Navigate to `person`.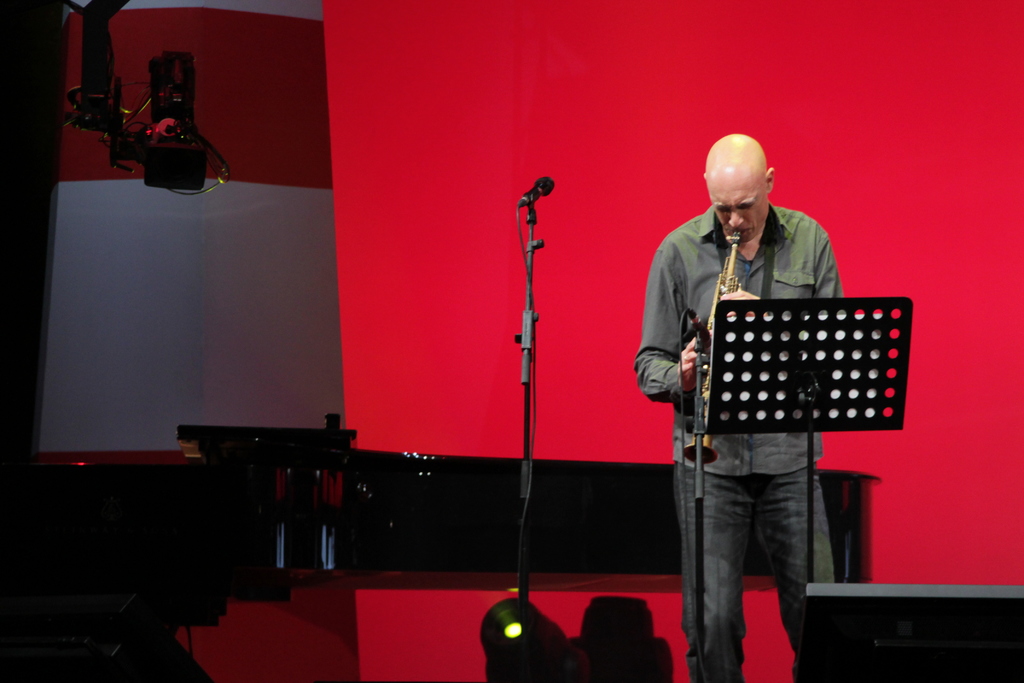
Navigation target: 646/131/883/664.
